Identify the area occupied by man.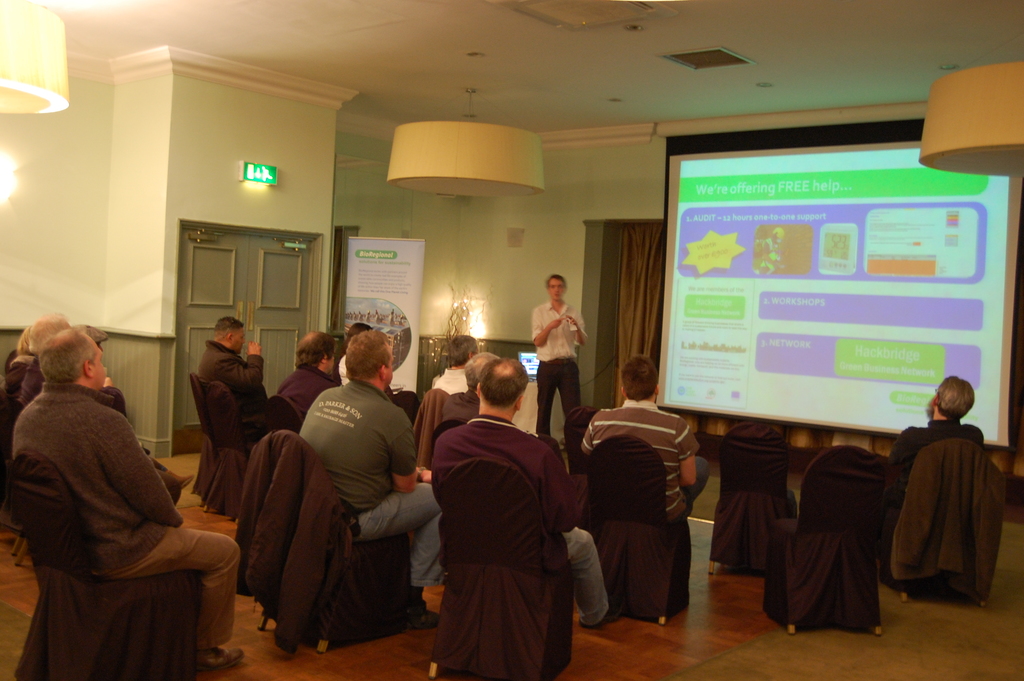
Area: pyautogui.locateOnScreen(438, 351, 506, 425).
